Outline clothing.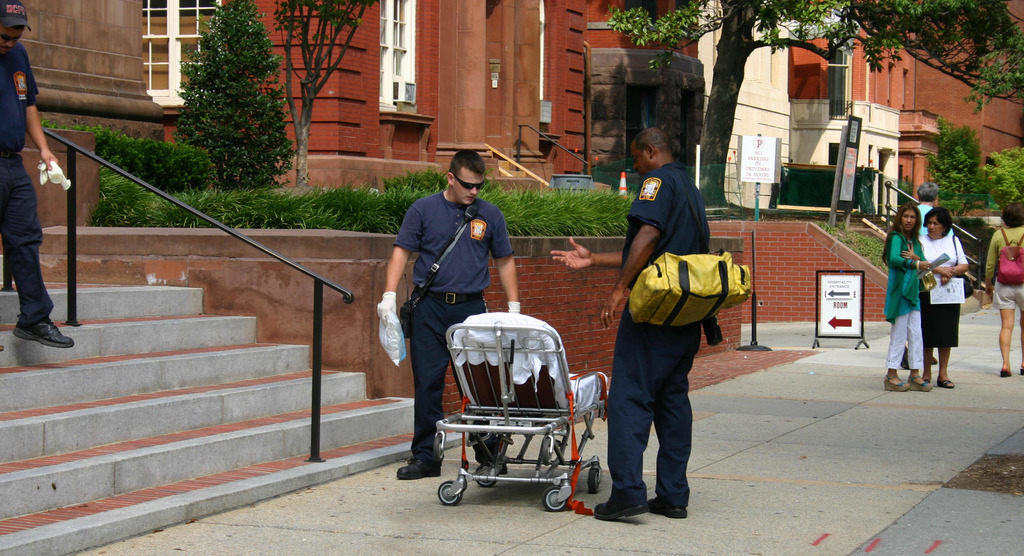
Outline: bbox=[913, 202, 935, 236].
